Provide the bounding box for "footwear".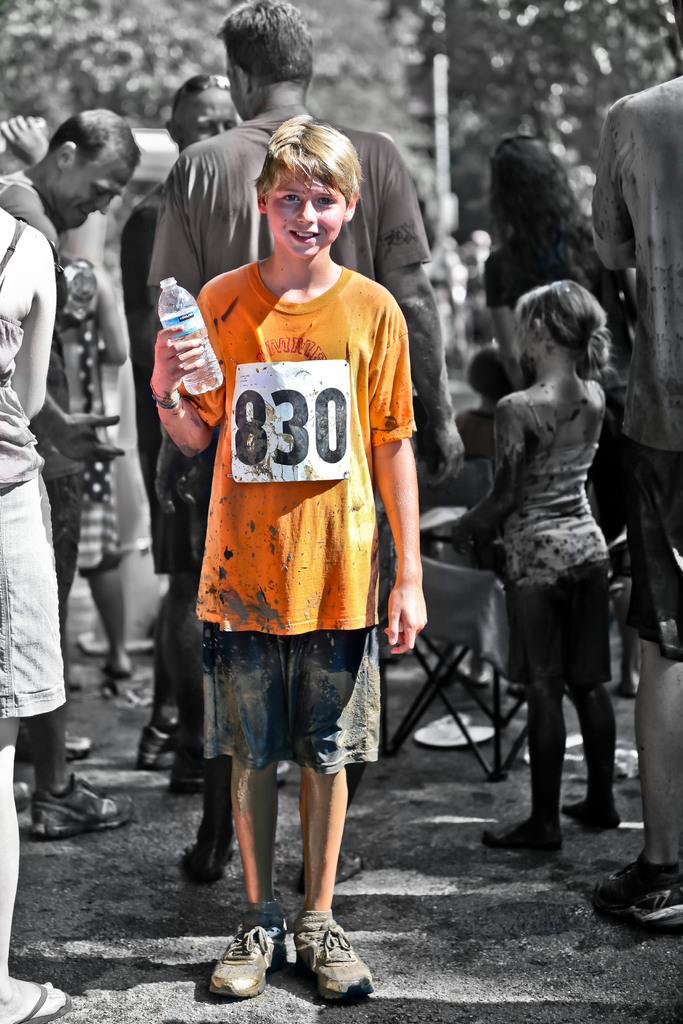
box=[144, 715, 182, 764].
